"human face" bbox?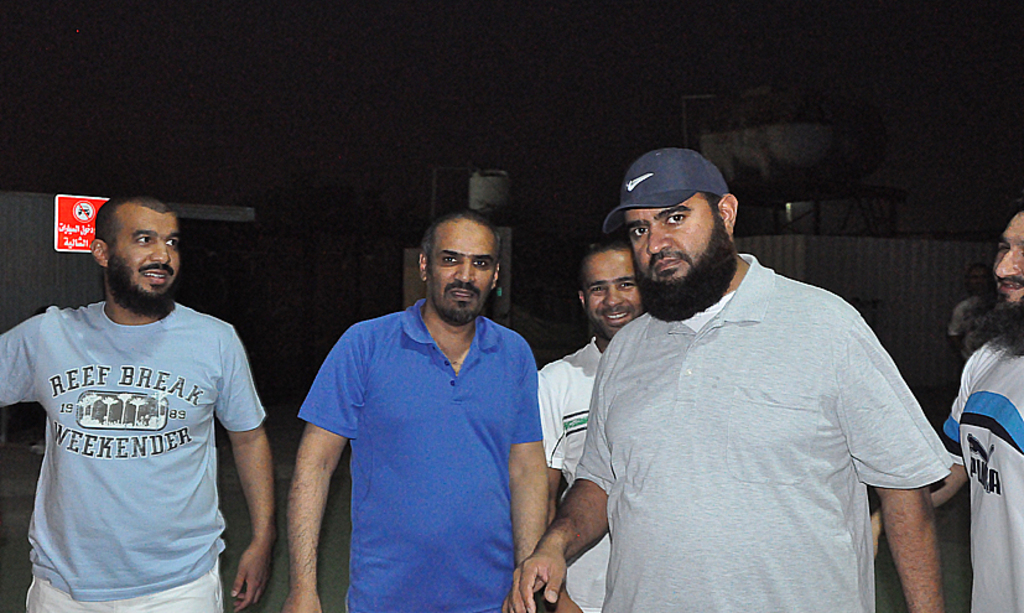
<region>111, 208, 180, 302</region>
